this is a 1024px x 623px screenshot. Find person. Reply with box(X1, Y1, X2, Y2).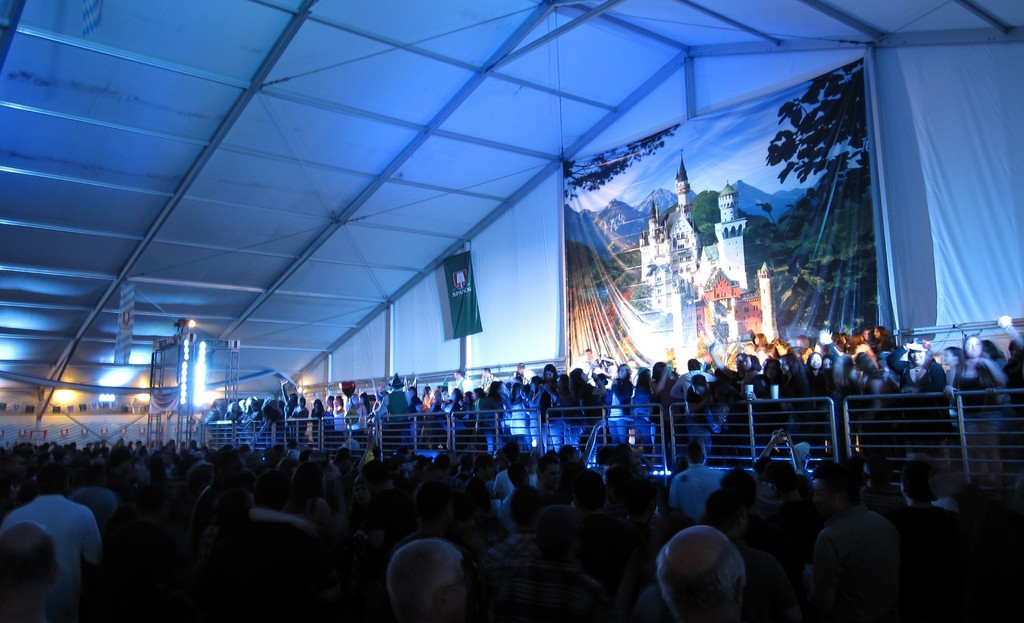
box(317, 456, 334, 482).
